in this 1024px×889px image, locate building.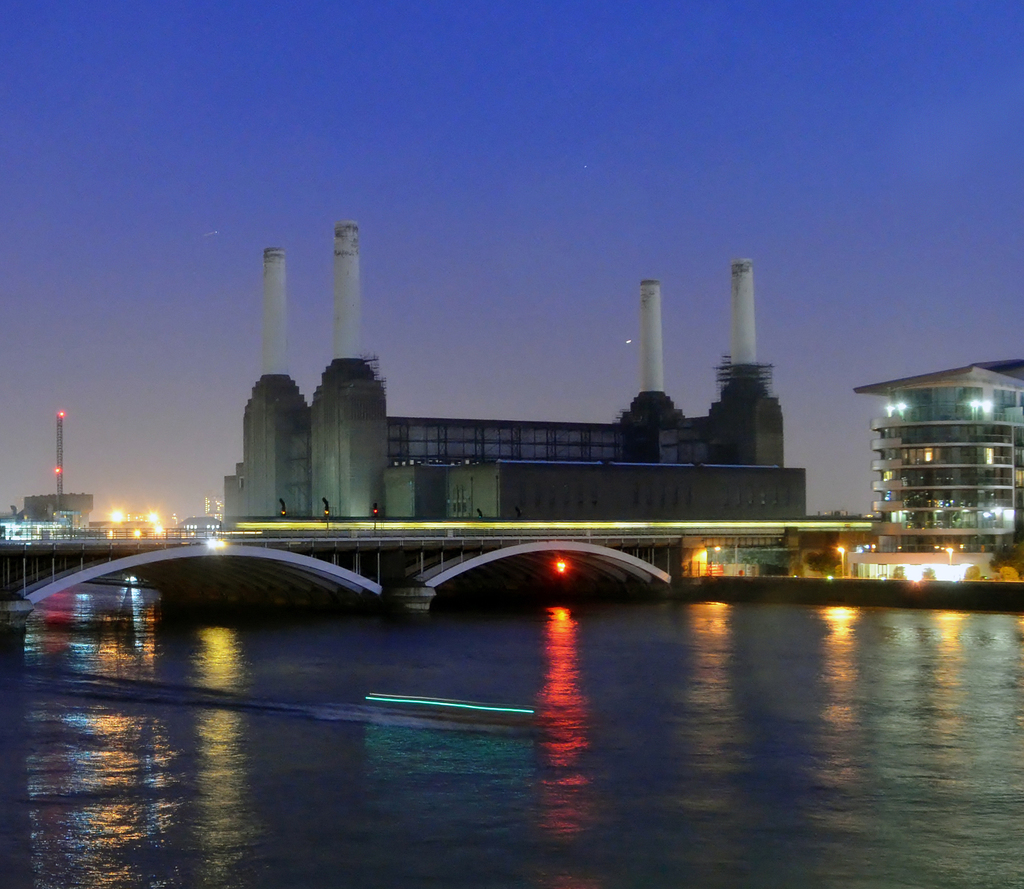
Bounding box: (x1=227, y1=231, x2=811, y2=519).
